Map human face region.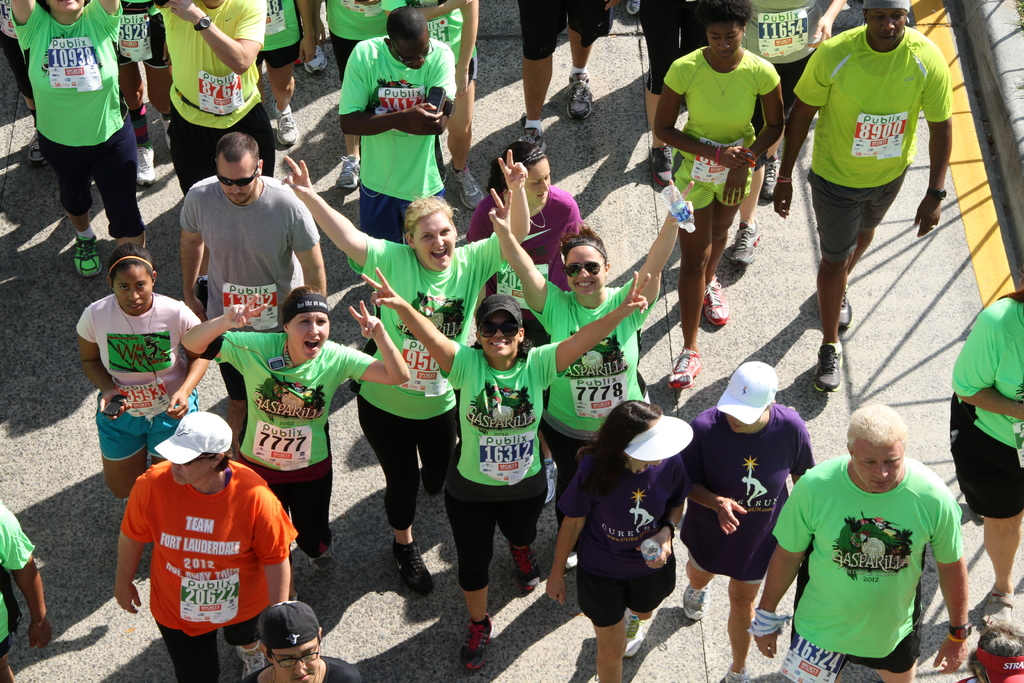
Mapped to bbox=[708, 13, 744, 54].
